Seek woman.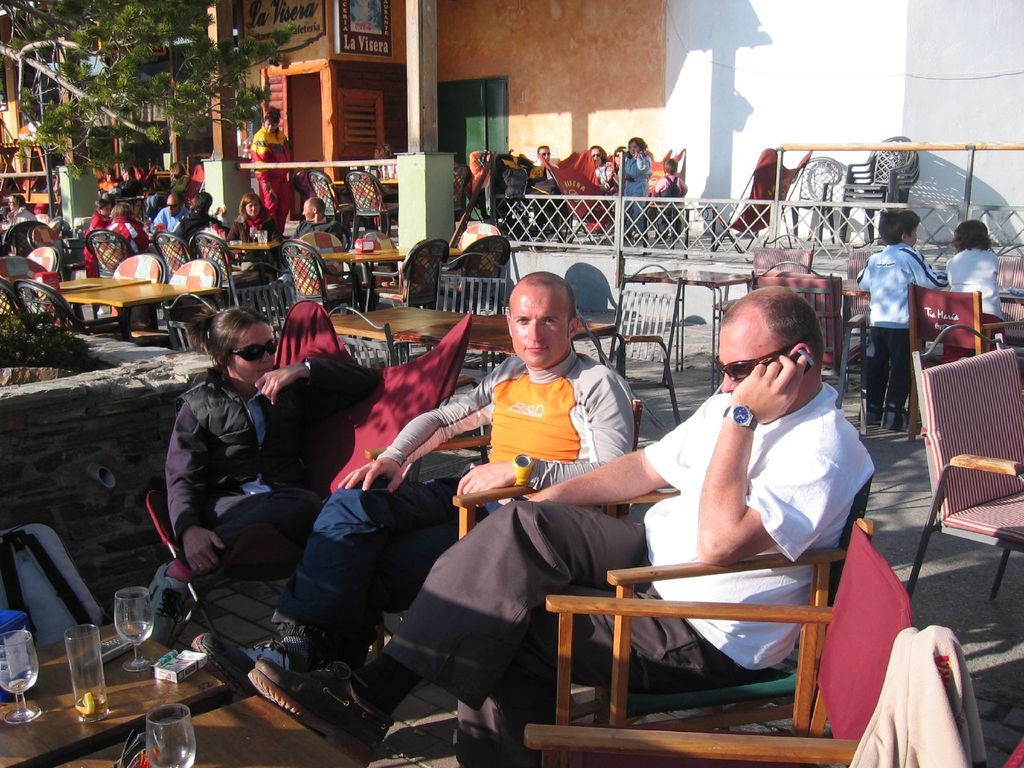
[x1=587, y1=145, x2=612, y2=194].
